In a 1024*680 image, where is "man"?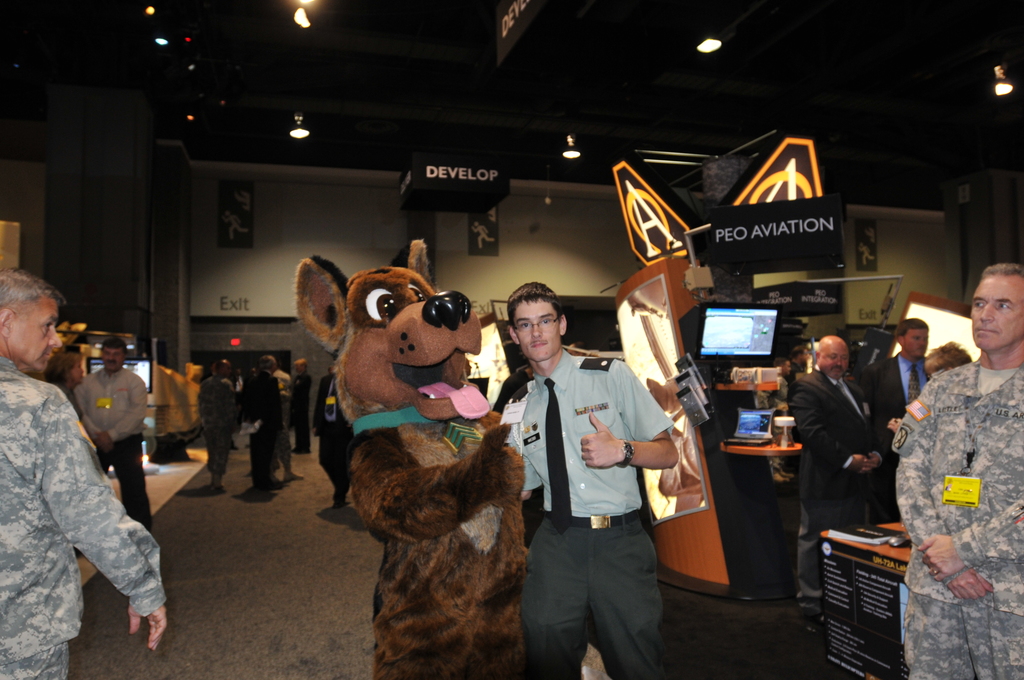
box(71, 336, 148, 529).
